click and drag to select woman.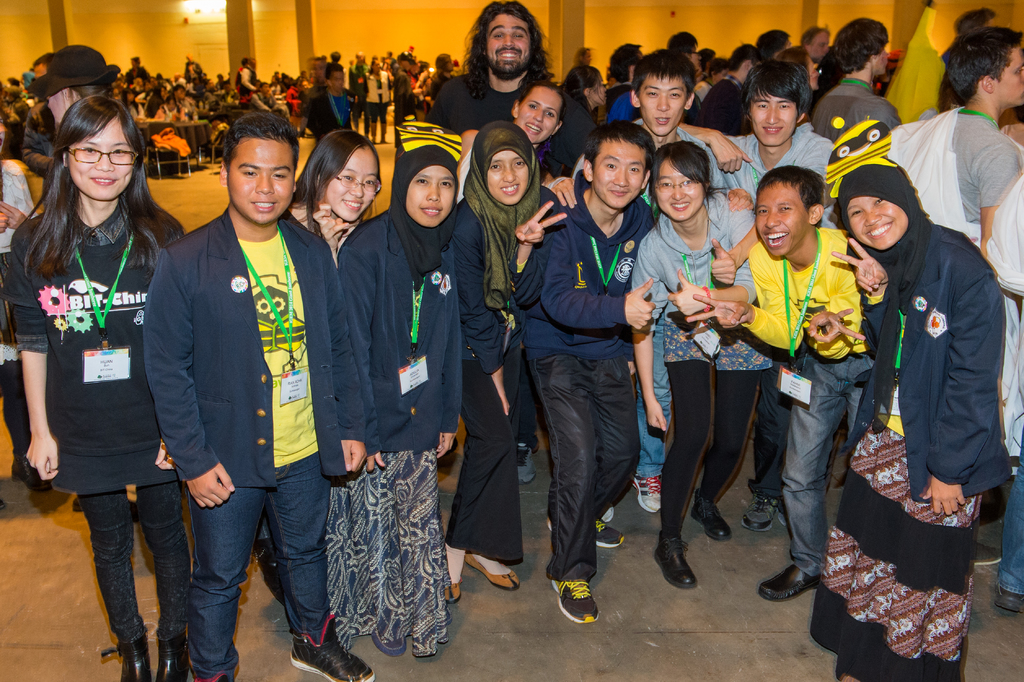
Selection: [x1=554, y1=62, x2=612, y2=184].
